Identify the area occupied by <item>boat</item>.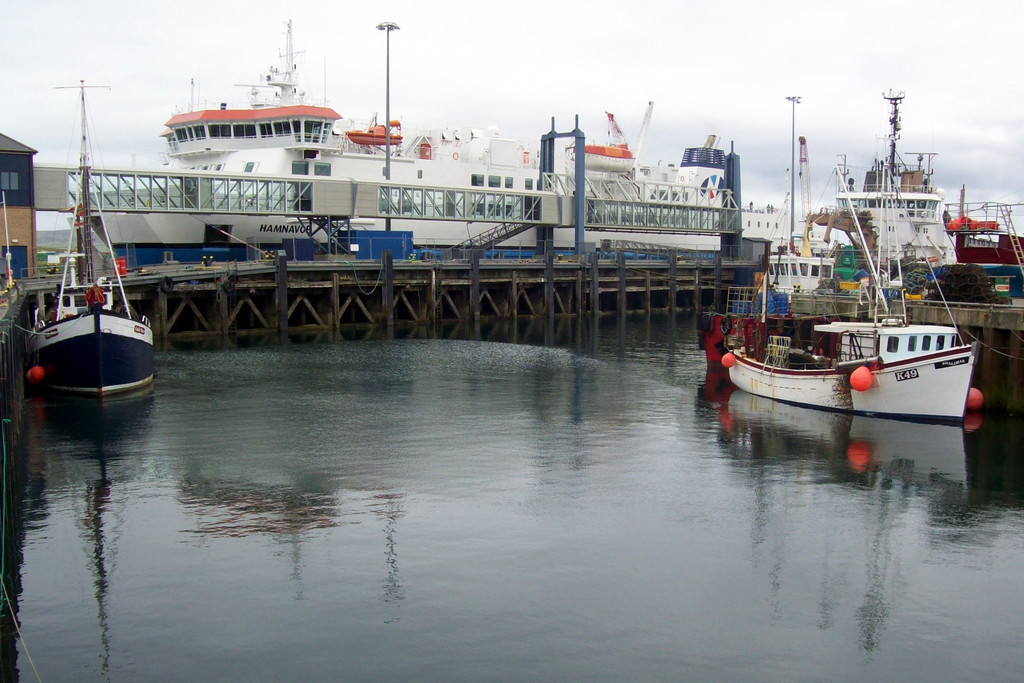
Area: x1=14, y1=75, x2=164, y2=406.
